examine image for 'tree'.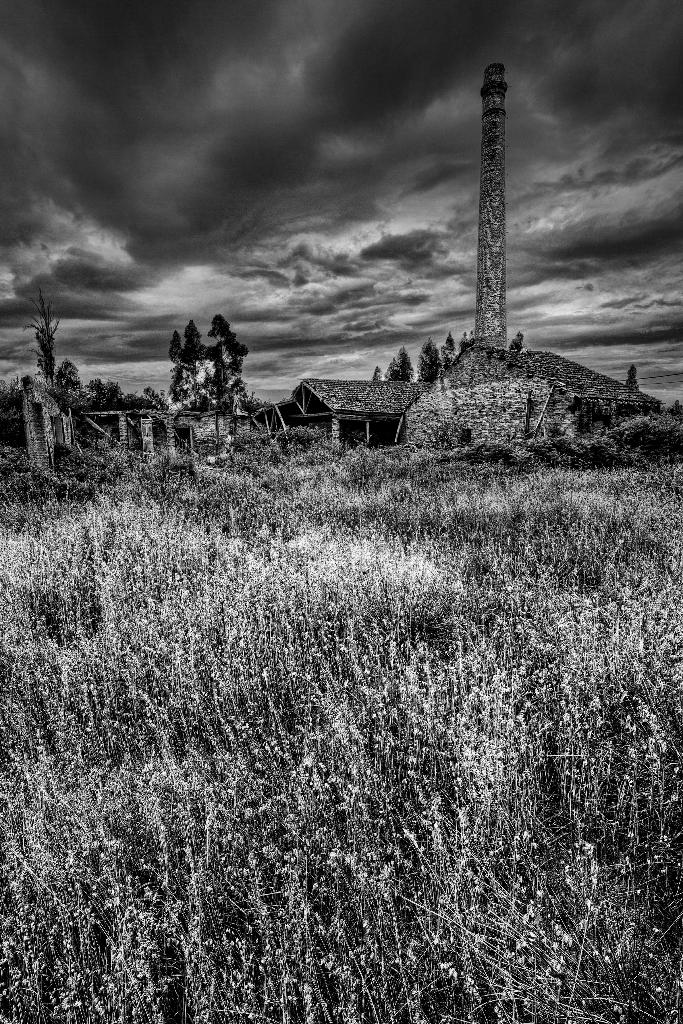
Examination result: box=[21, 287, 62, 404].
